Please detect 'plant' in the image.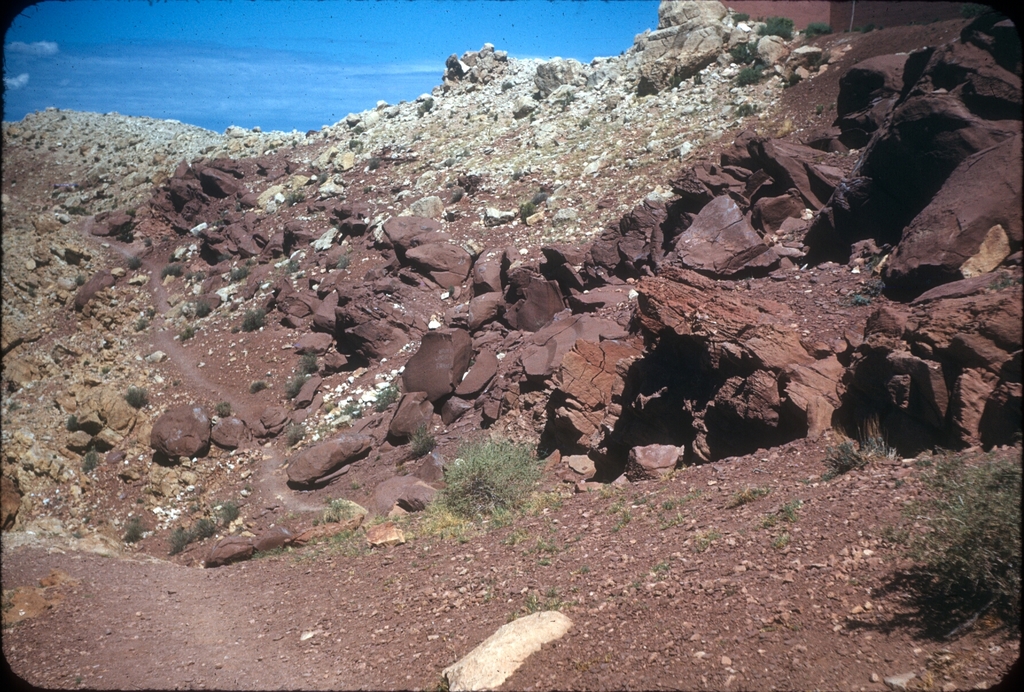
323 493 336 506.
